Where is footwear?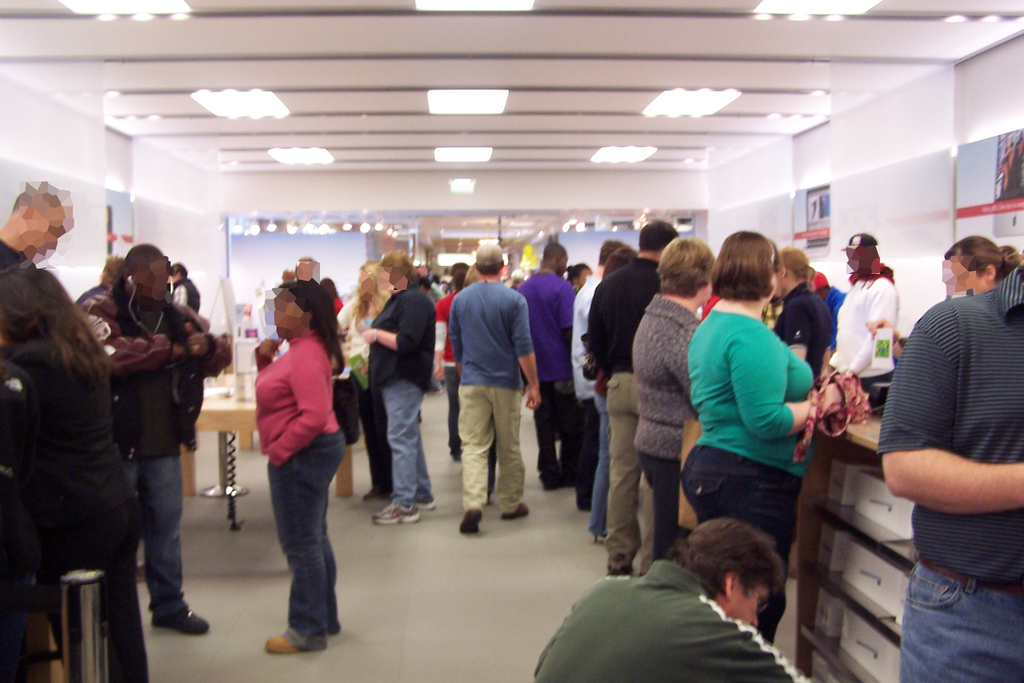
bbox=[502, 502, 528, 518].
